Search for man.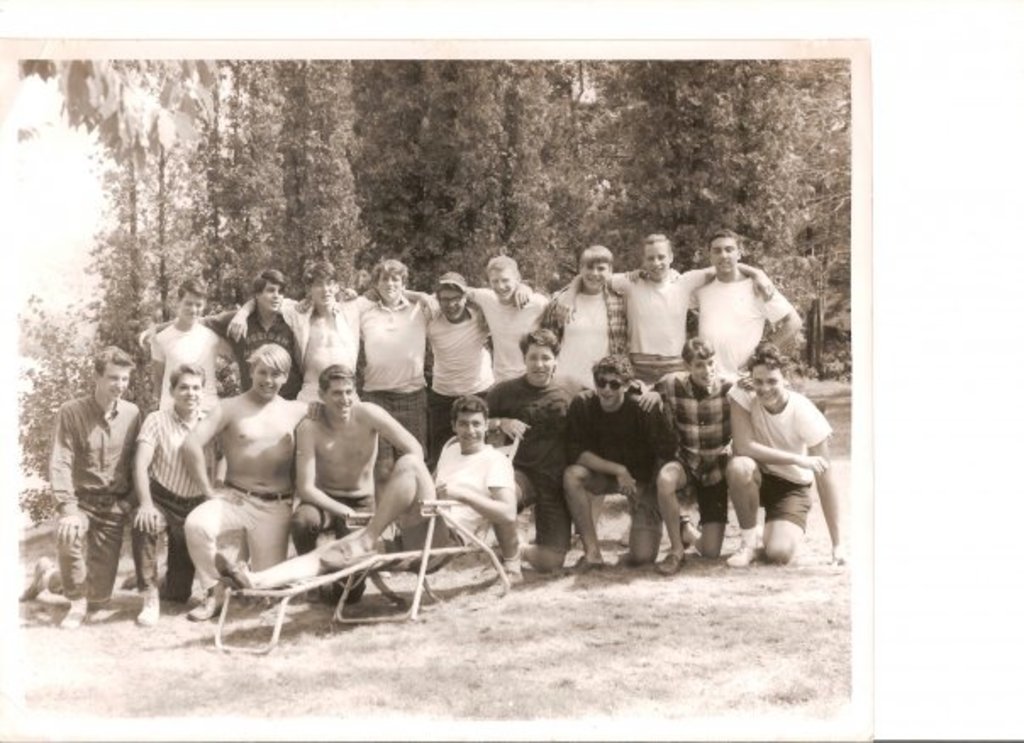
Found at Rect(115, 271, 231, 402).
